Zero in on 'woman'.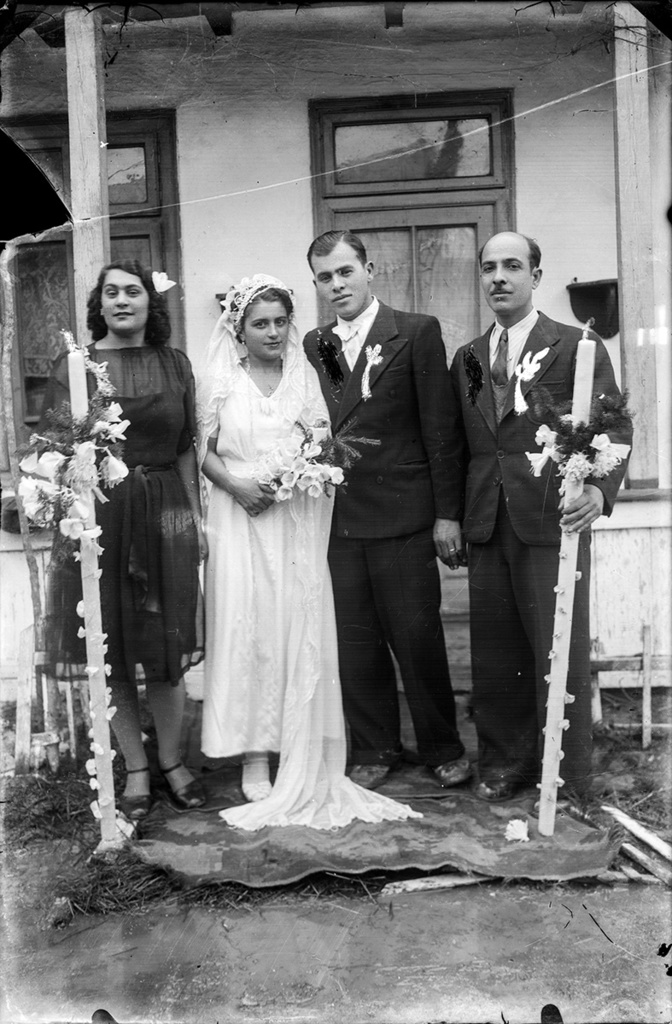
Zeroed in: (193,289,353,809).
